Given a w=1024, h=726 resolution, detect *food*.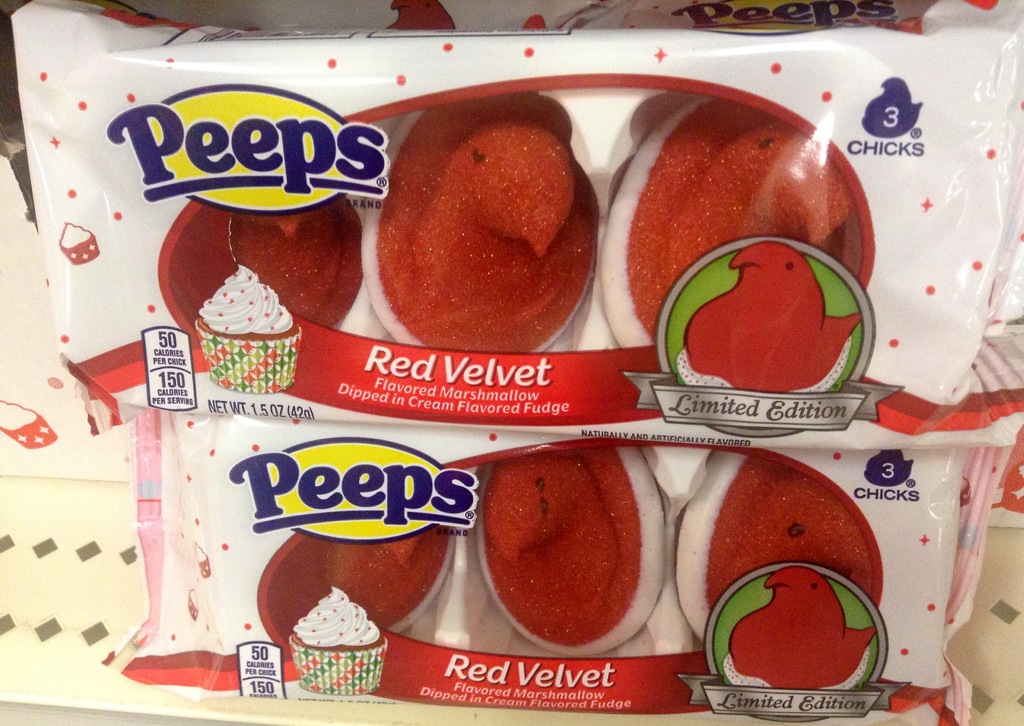
<region>472, 441, 666, 660</region>.
